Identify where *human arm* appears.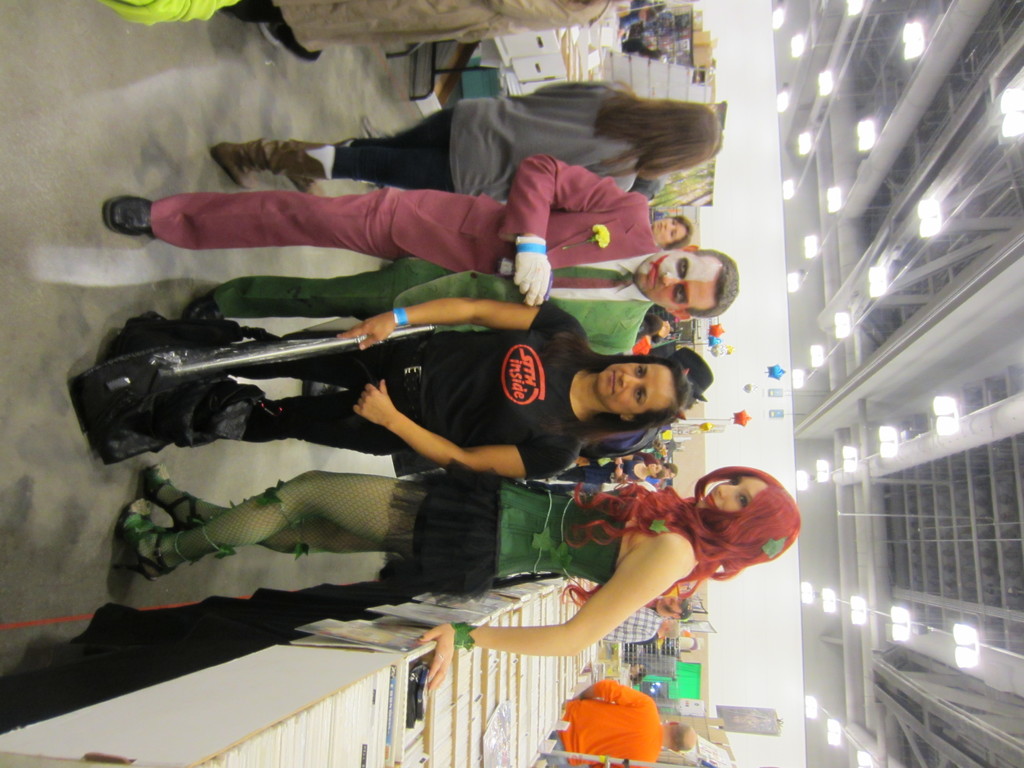
Appears at l=355, t=376, r=565, b=483.
